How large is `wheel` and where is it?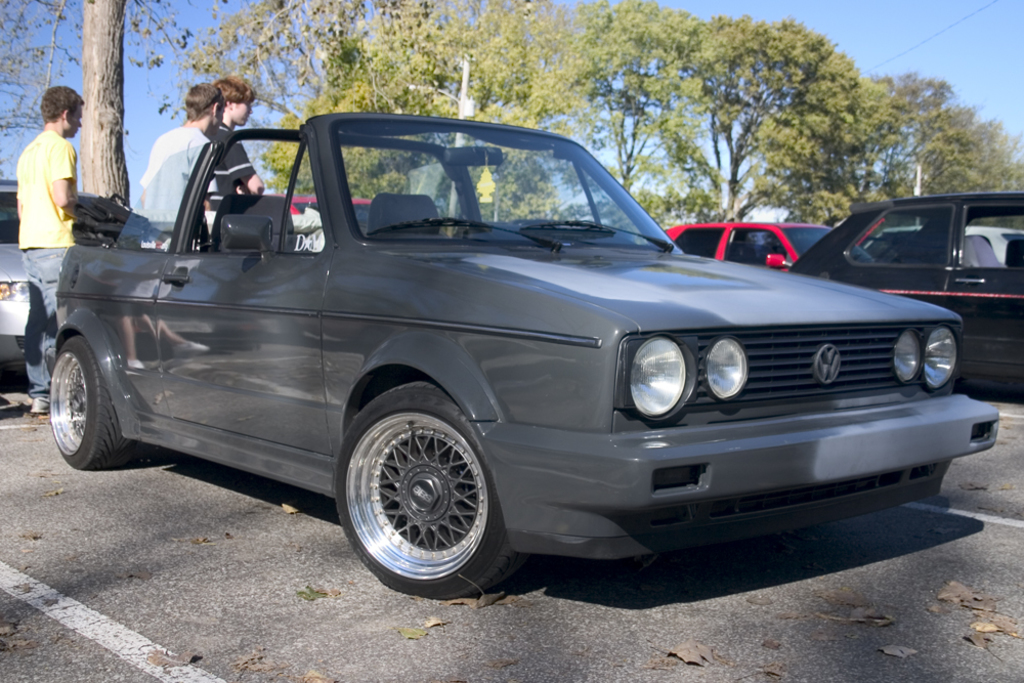
Bounding box: left=340, top=397, right=501, bottom=584.
